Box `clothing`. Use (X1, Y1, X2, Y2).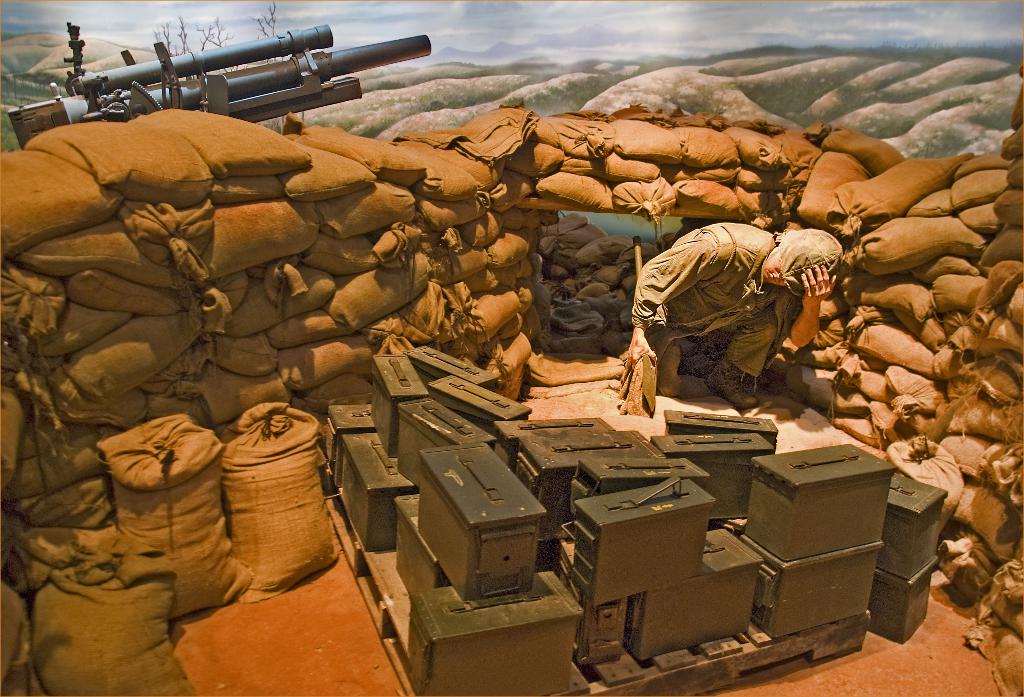
(621, 201, 837, 413).
